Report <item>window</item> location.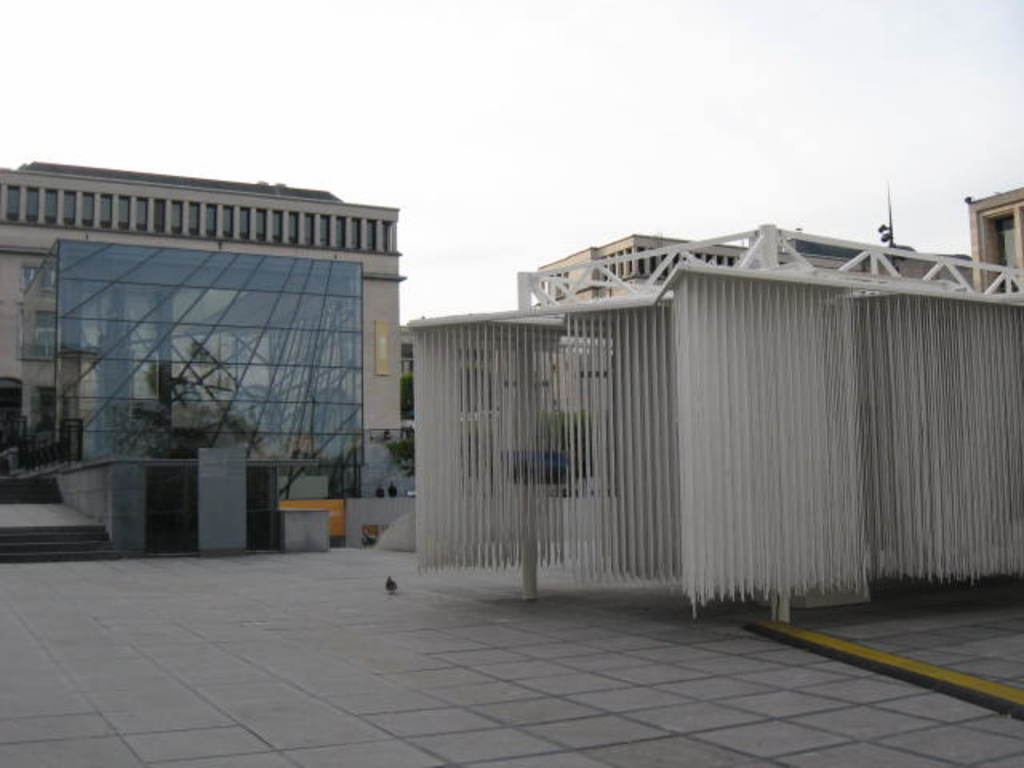
Report: l=224, t=210, r=229, b=237.
